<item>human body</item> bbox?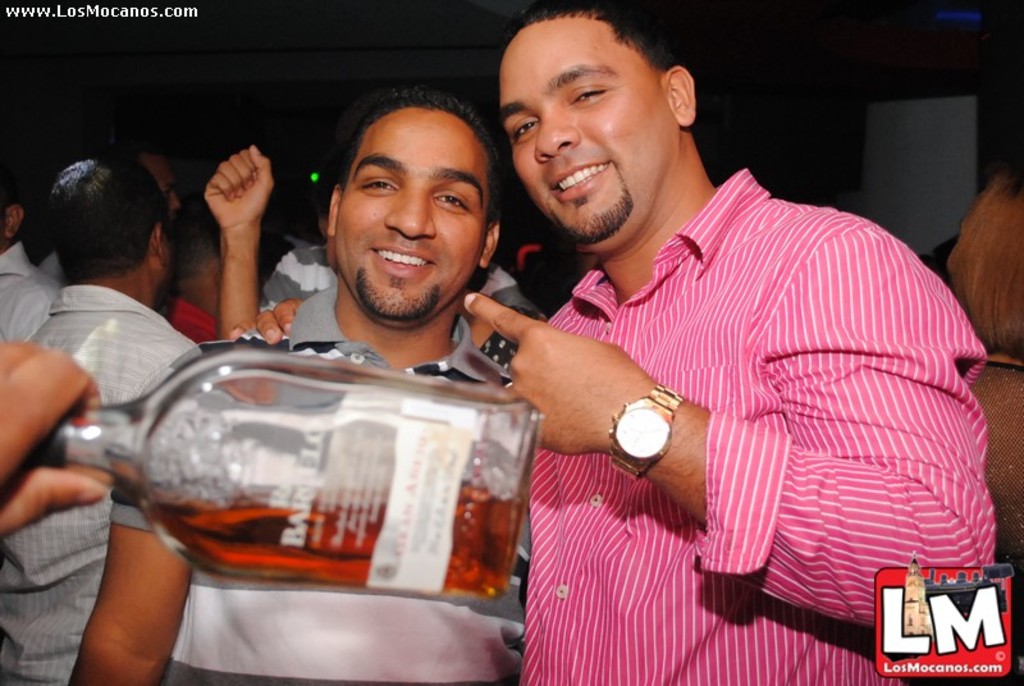
region(0, 151, 192, 685)
